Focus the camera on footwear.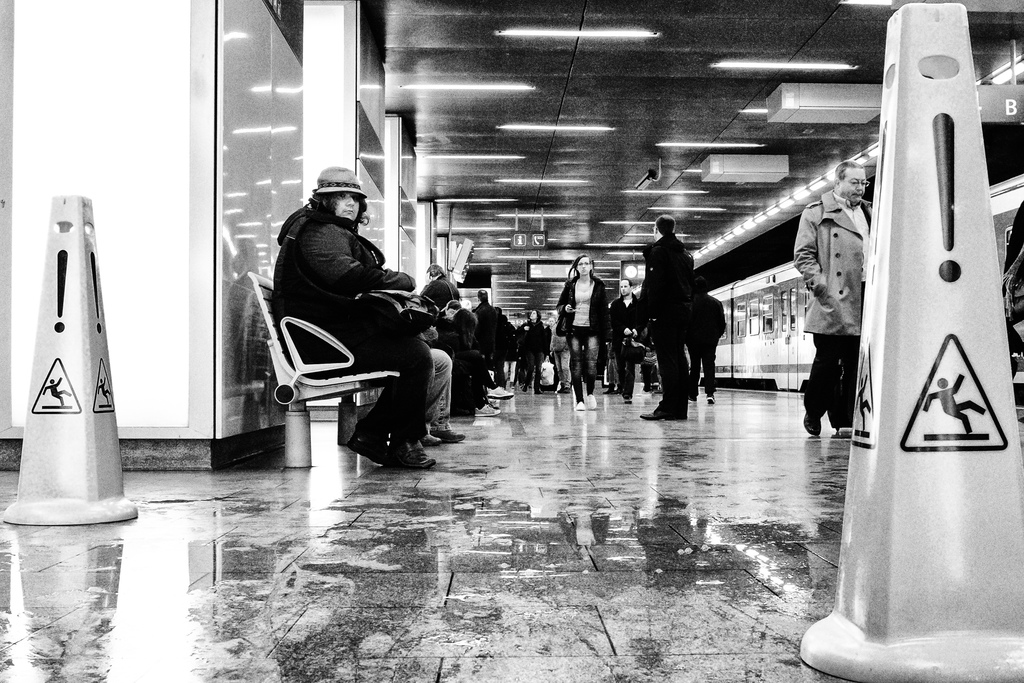
Focus region: <bbox>426, 427, 466, 443</bbox>.
